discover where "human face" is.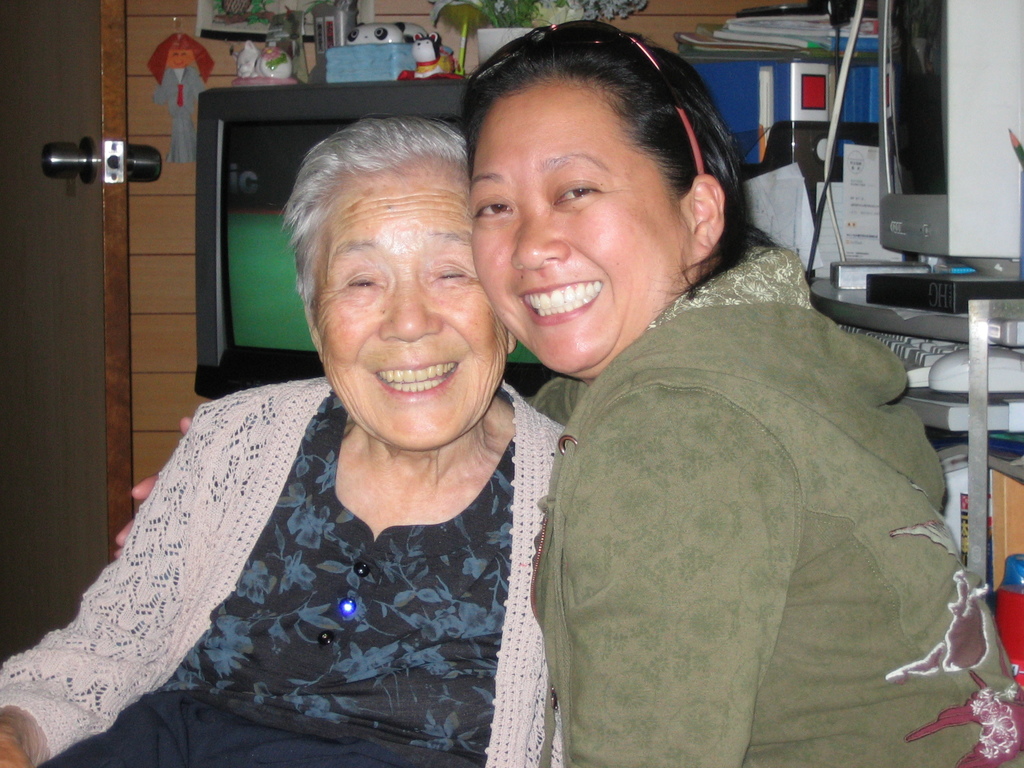
Discovered at 474,84,689,375.
